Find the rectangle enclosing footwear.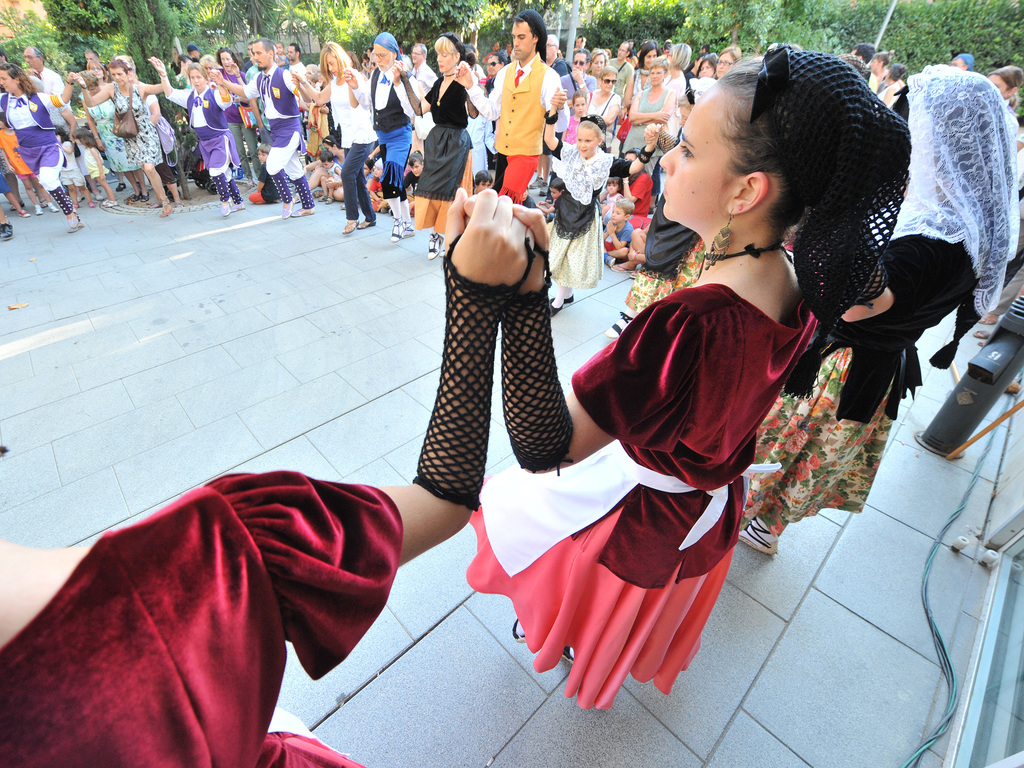
bbox=(72, 202, 83, 211).
